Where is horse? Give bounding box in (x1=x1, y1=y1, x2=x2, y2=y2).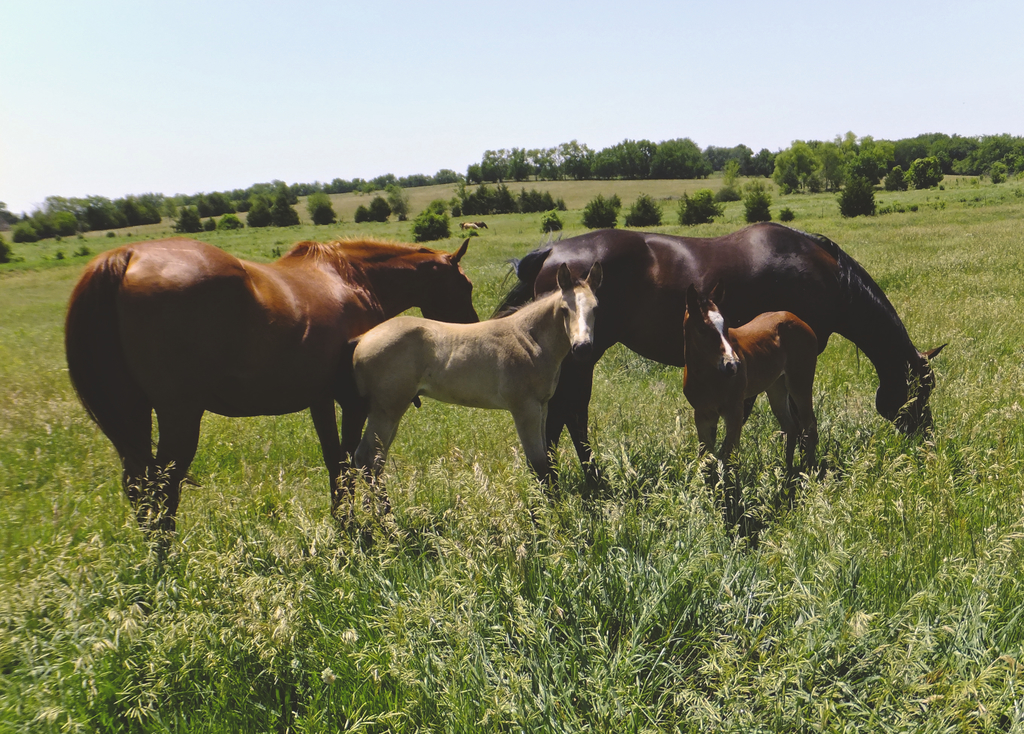
(x1=63, y1=233, x2=481, y2=577).
